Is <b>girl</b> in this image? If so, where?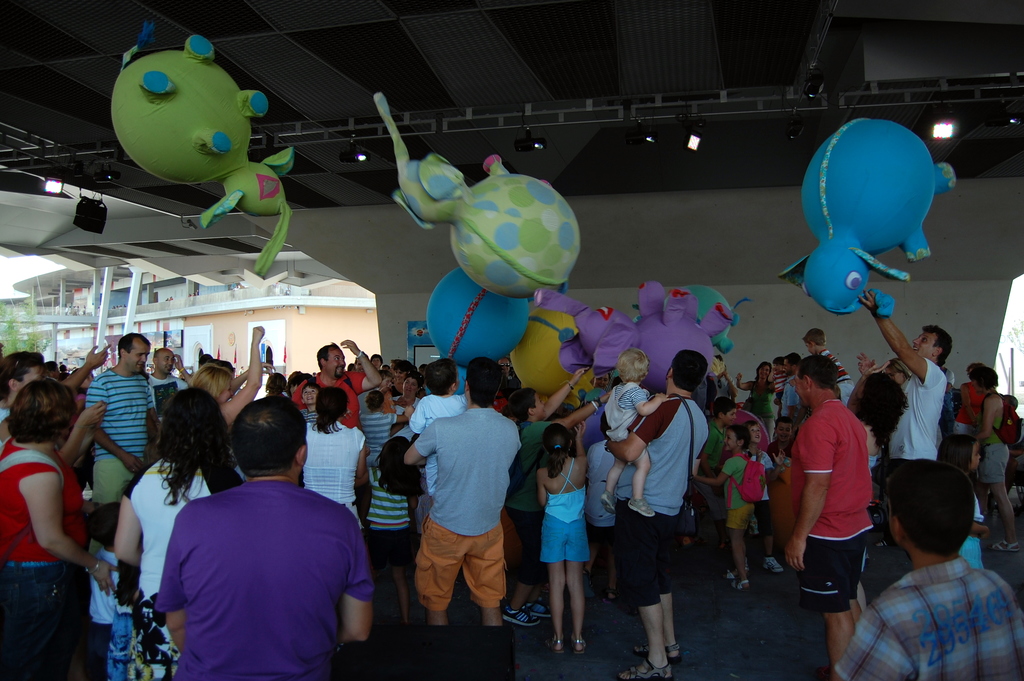
Yes, at rect(535, 418, 589, 655).
